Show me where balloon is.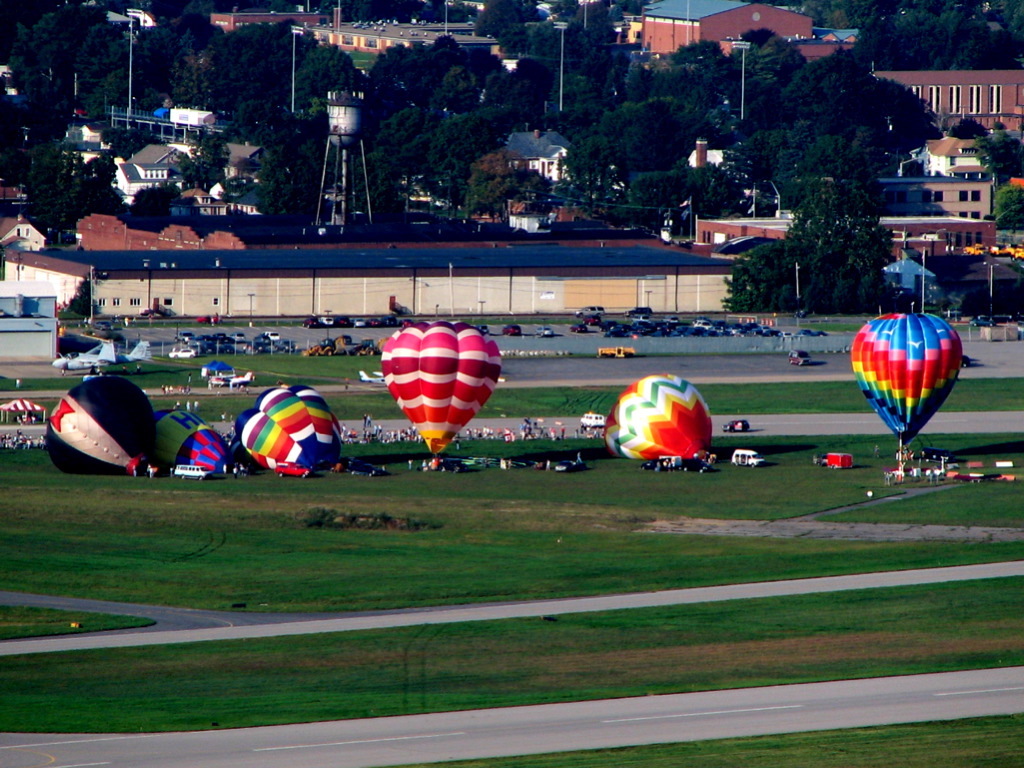
balloon is at <region>603, 373, 715, 462</region>.
